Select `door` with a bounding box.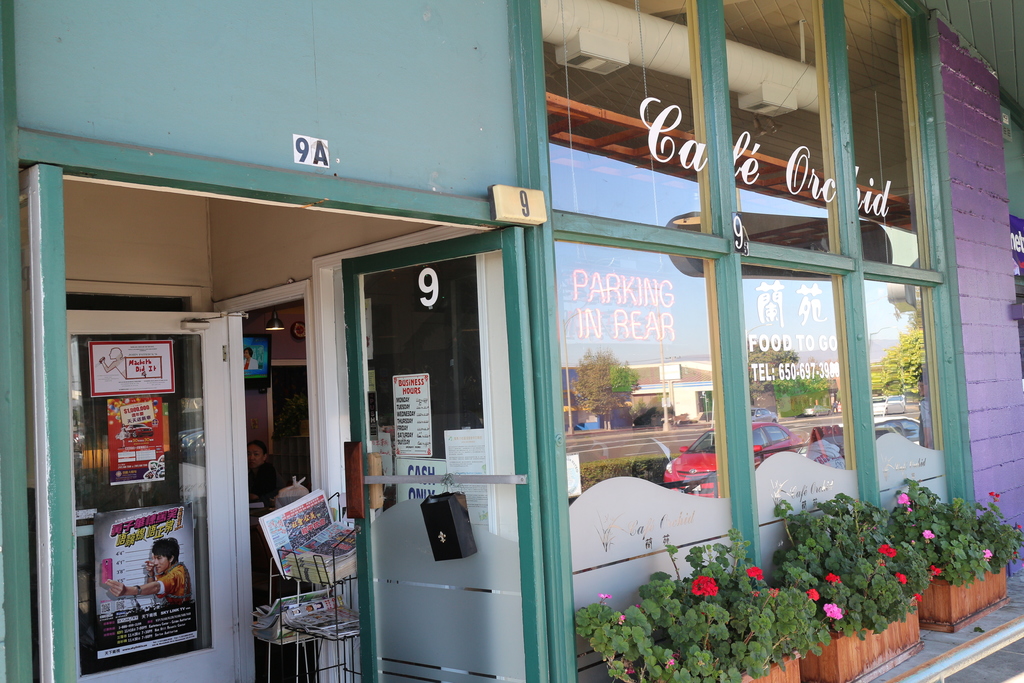
left=255, top=203, right=542, bottom=659.
